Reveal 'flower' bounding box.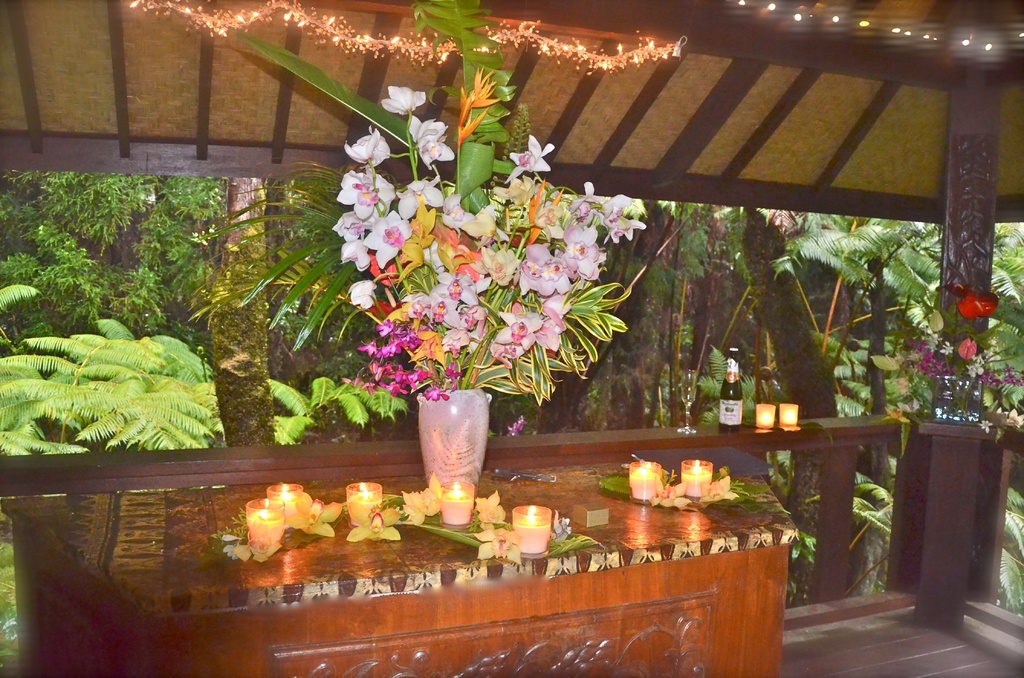
Revealed: {"x1": 701, "y1": 472, "x2": 736, "y2": 504}.
